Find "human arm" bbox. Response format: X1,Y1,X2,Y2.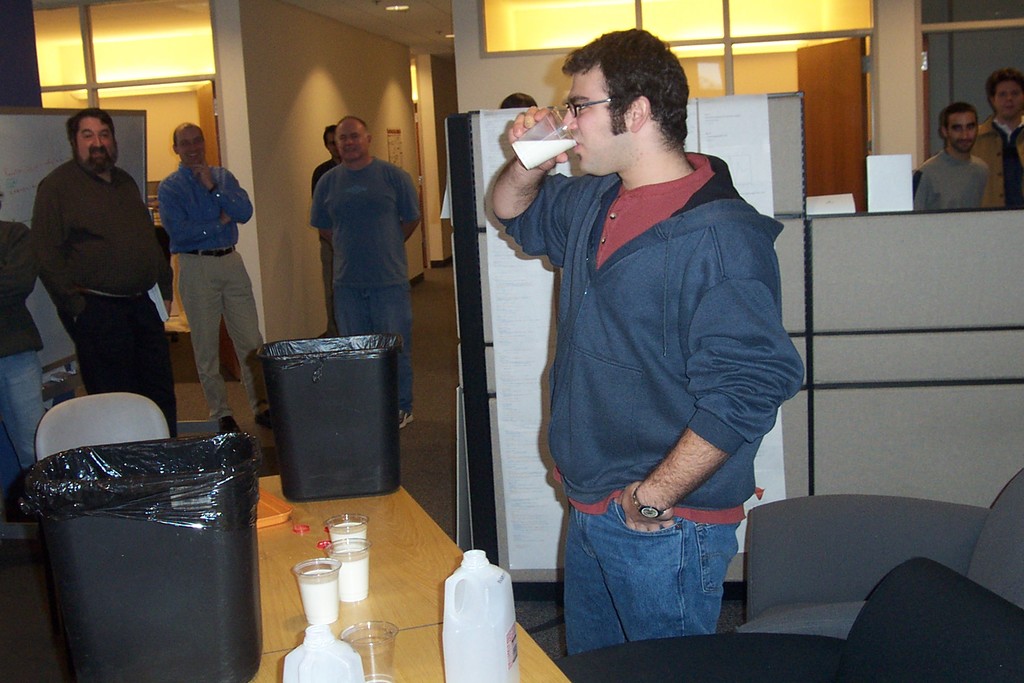
497,117,558,243.
